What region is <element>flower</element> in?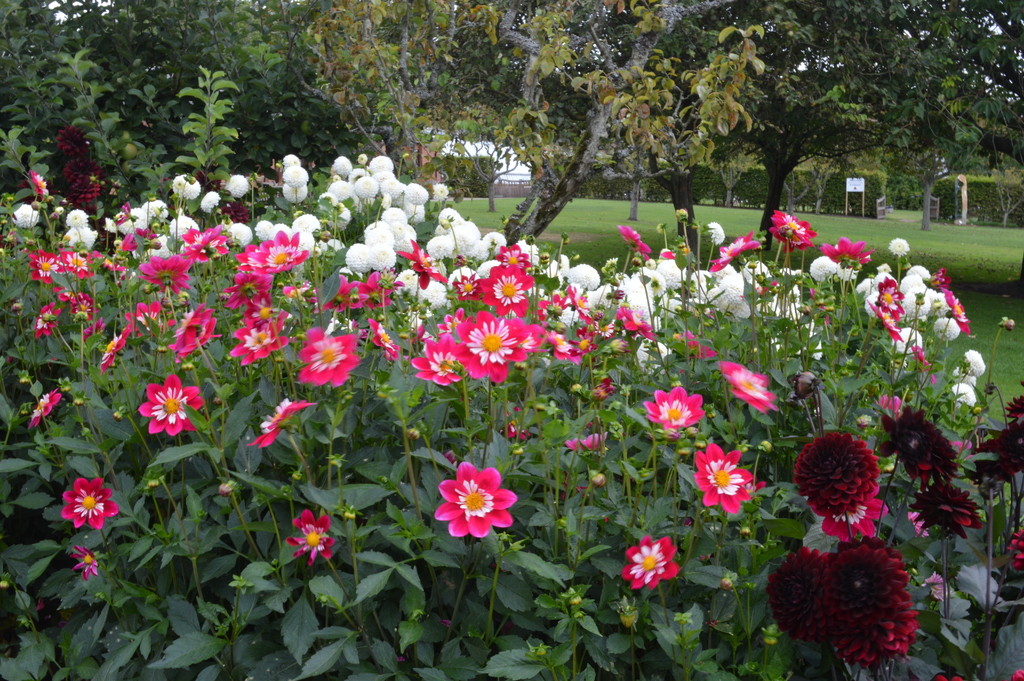
x1=436 y1=460 x2=524 y2=542.
